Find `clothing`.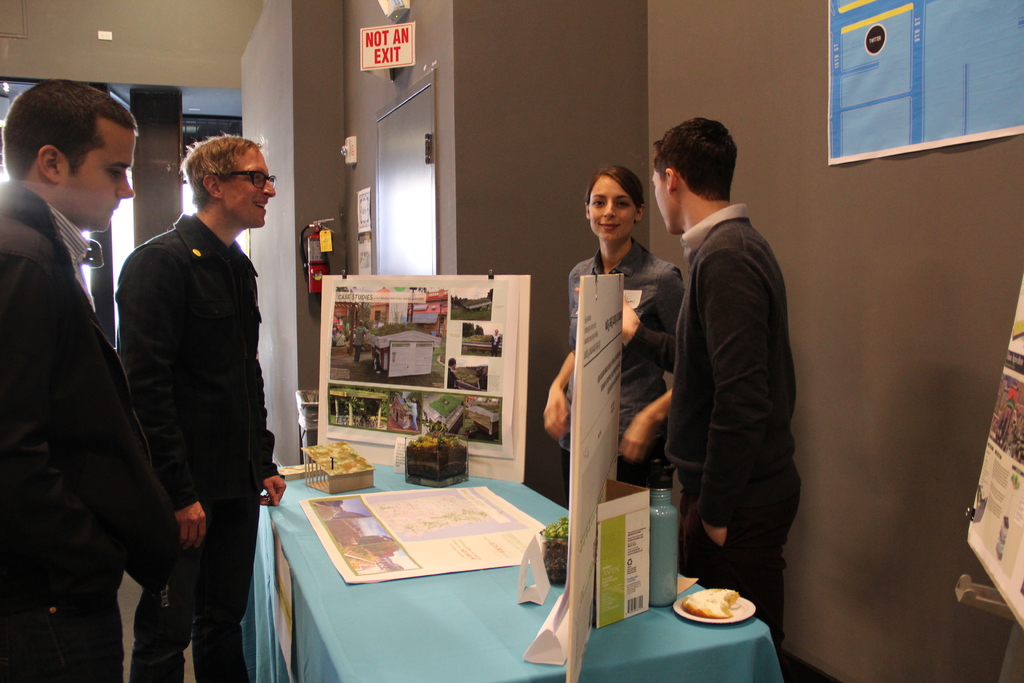
9,131,170,668.
